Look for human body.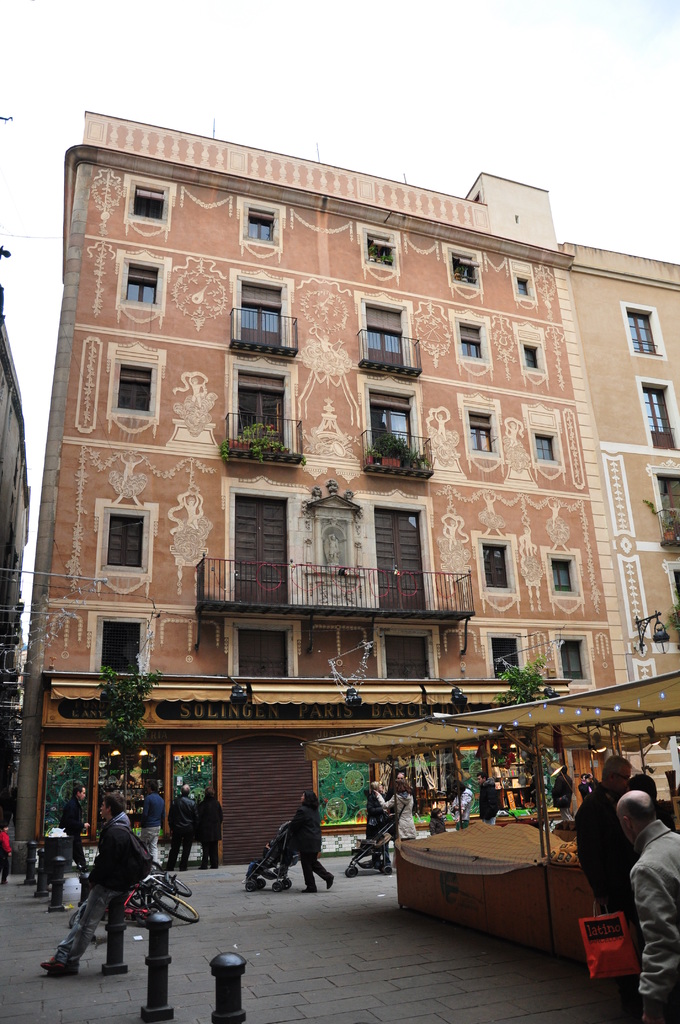
Found: box=[371, 792, 422, 848].
